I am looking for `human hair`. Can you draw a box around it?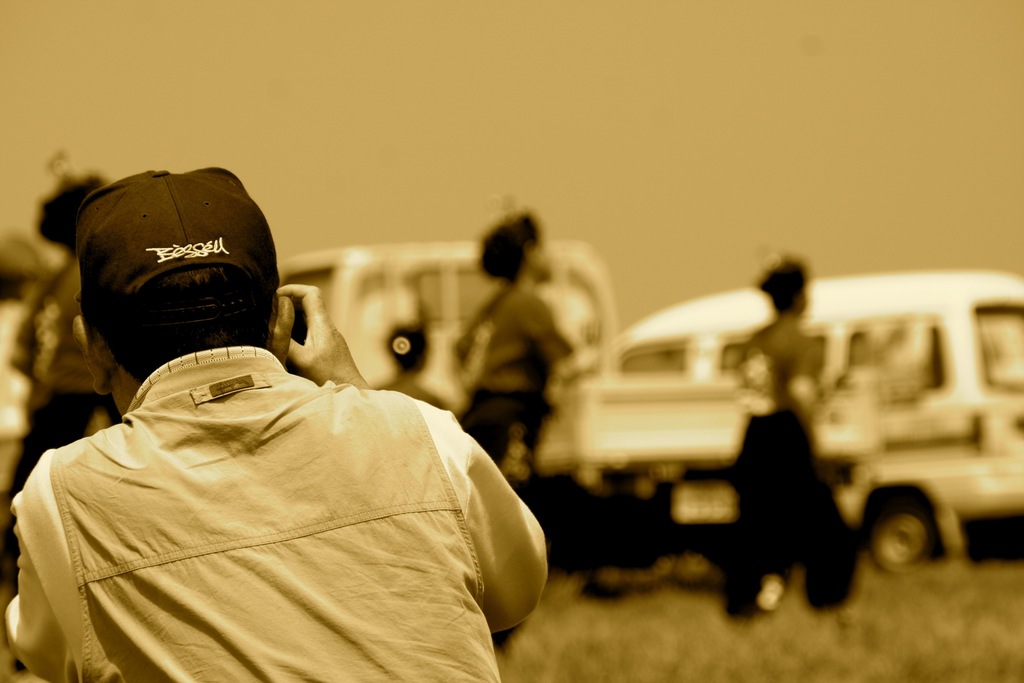
Sure, the bounding box is bbox=(108, 261, 280, 390).
